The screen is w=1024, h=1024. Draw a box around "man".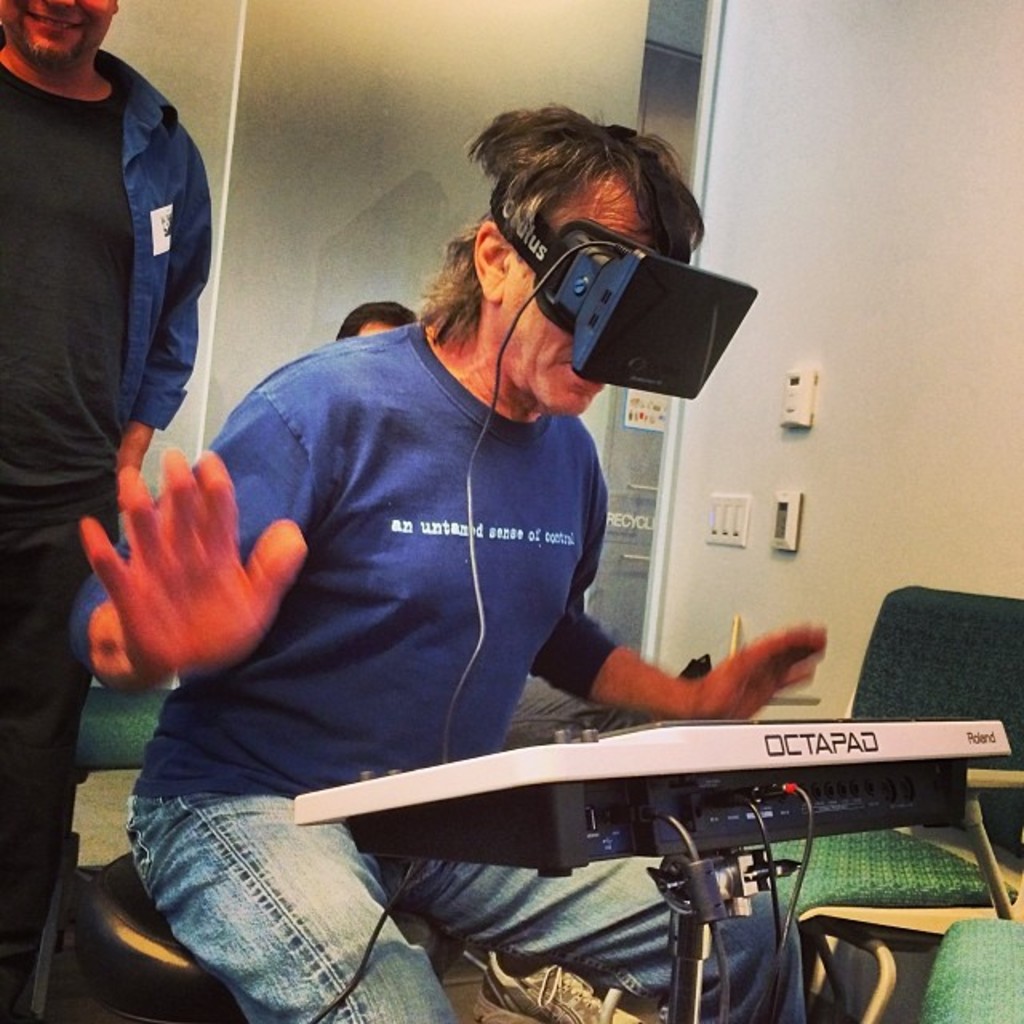
(67, 110, 826, 1022).
